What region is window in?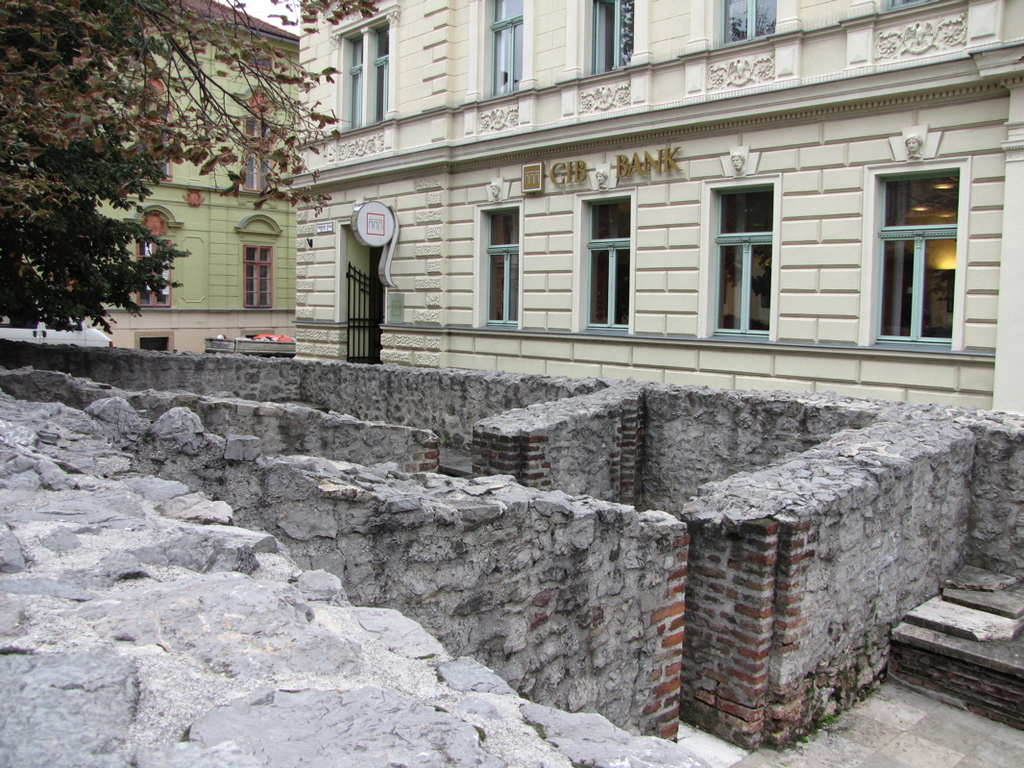
[left=582, top=195, right=632, bottom=330].
